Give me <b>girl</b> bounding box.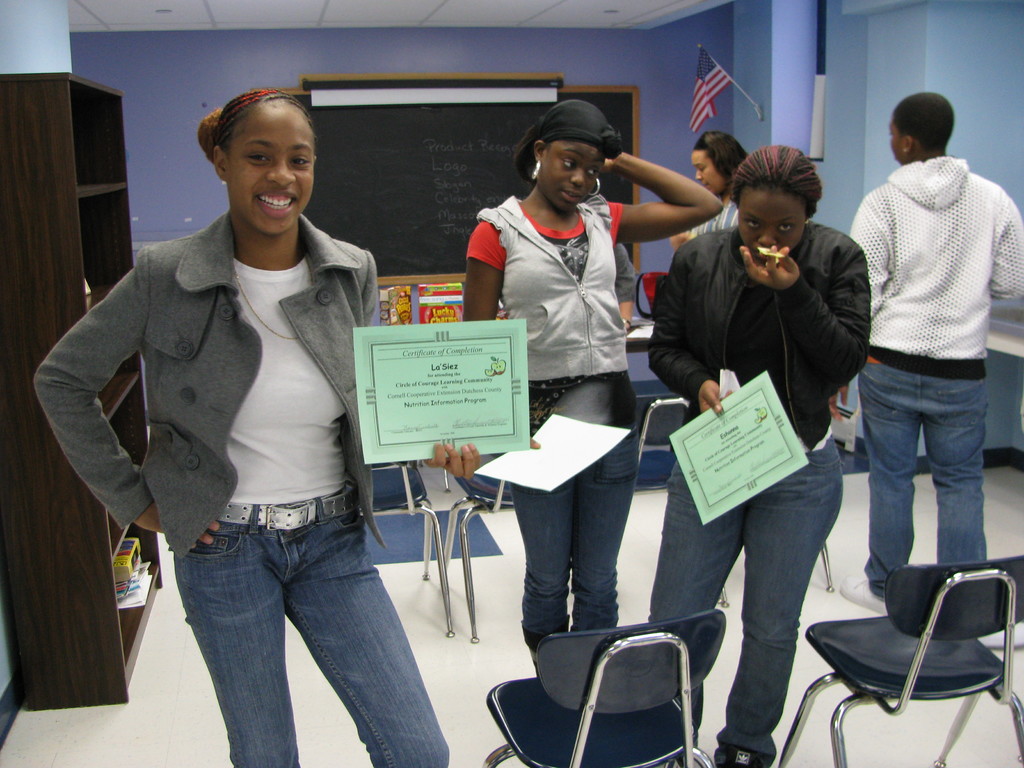
463,99,721,663.
